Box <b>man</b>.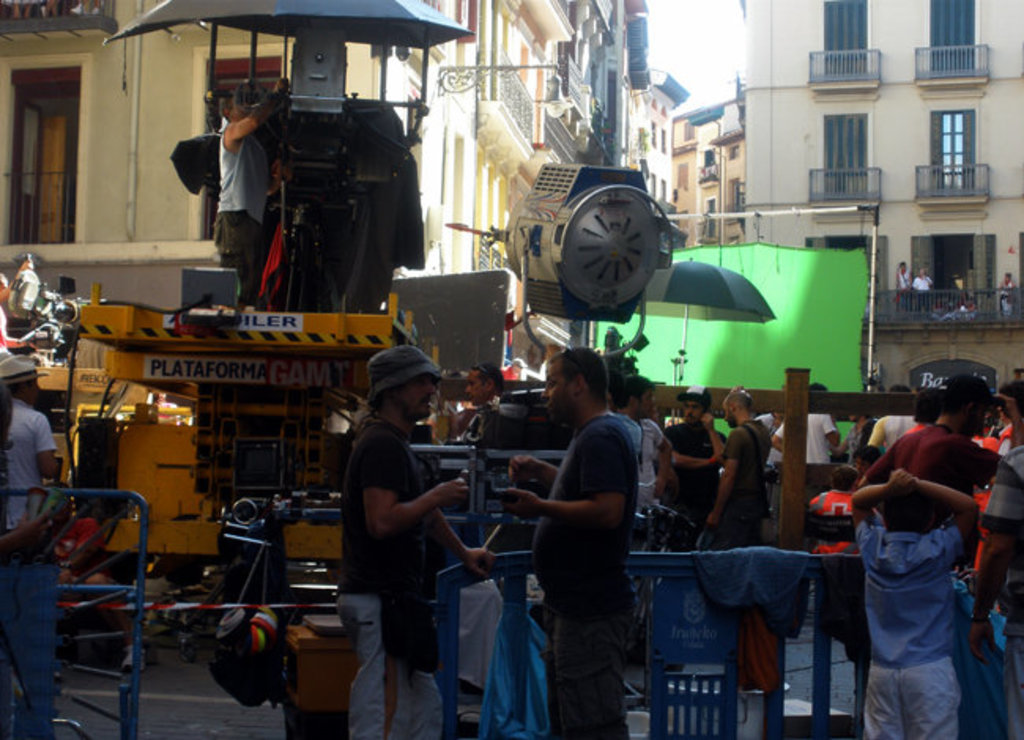
BBox(811, 469, 863, 556).
